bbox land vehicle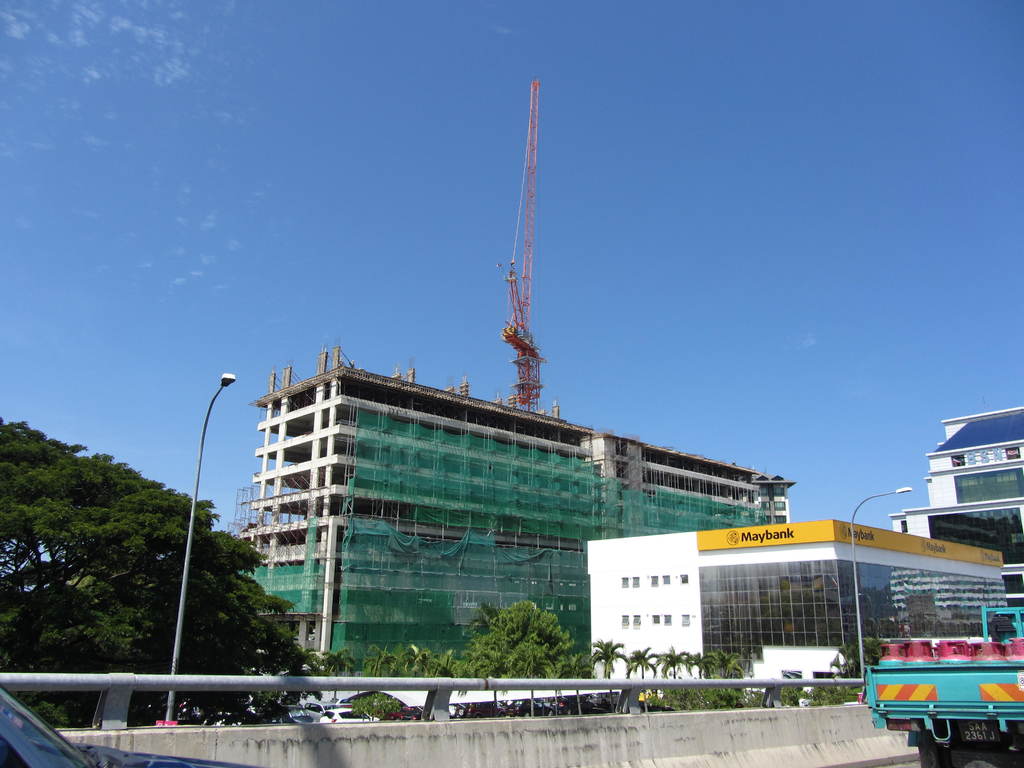
{"x1": 853, "y1": 618, "x2": 1015, "y2": 760}
